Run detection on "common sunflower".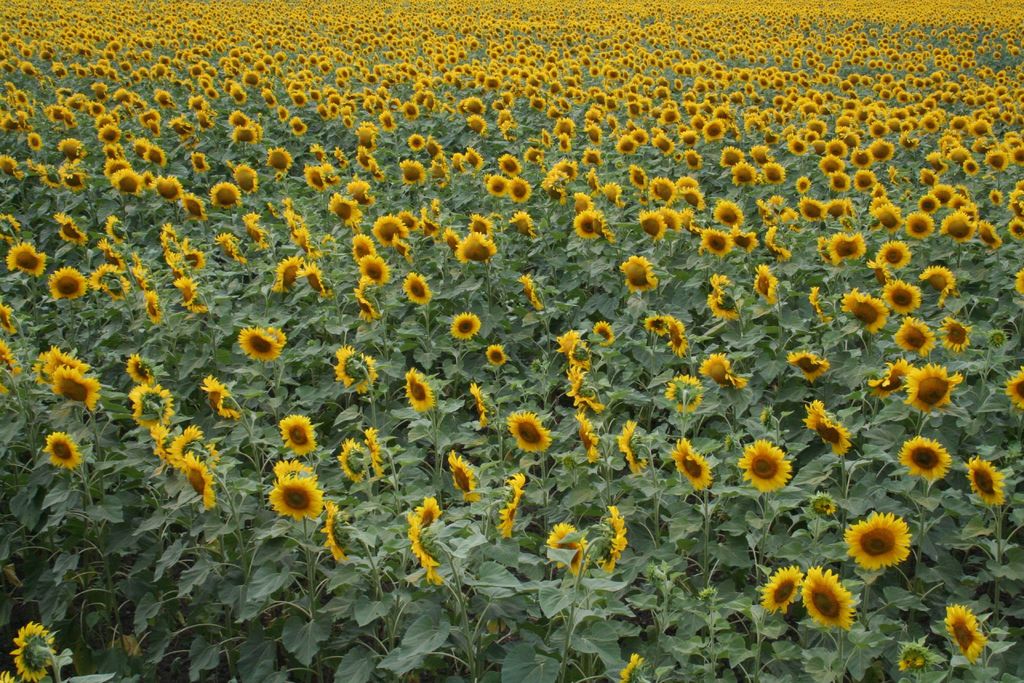
Result: 508:413:540:454.
